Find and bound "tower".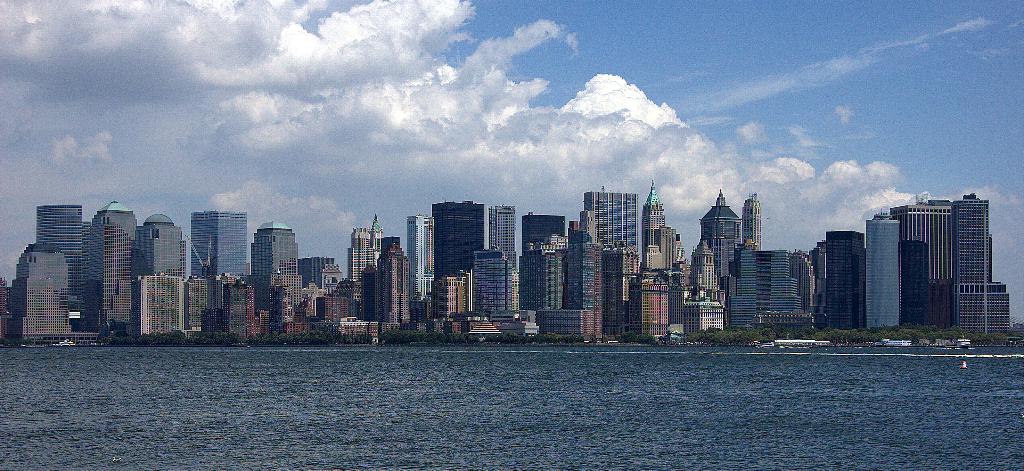
Bound: l=522, t=246, r=604, b=342.
